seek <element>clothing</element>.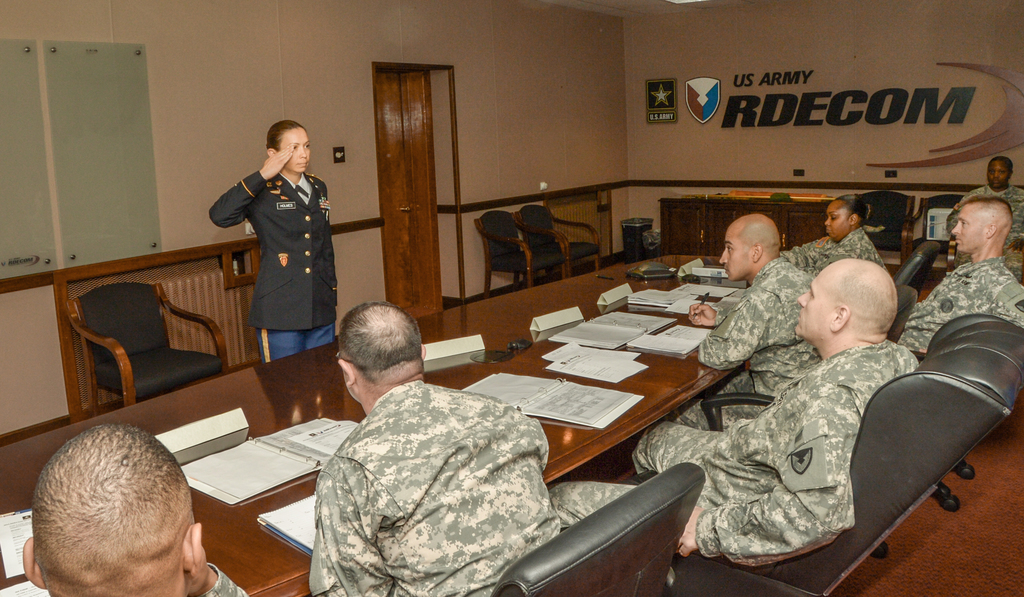
x1=547 y1=339 x2=922 y2=587.
